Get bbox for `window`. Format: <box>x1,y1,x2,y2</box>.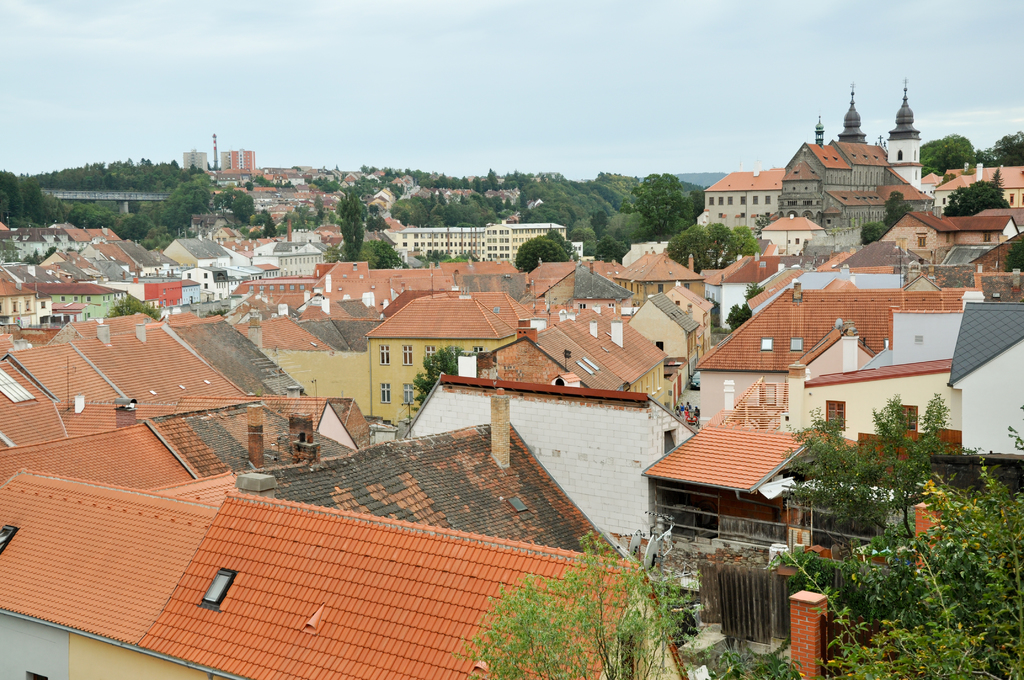
<box>184,274,189,278</box>.
